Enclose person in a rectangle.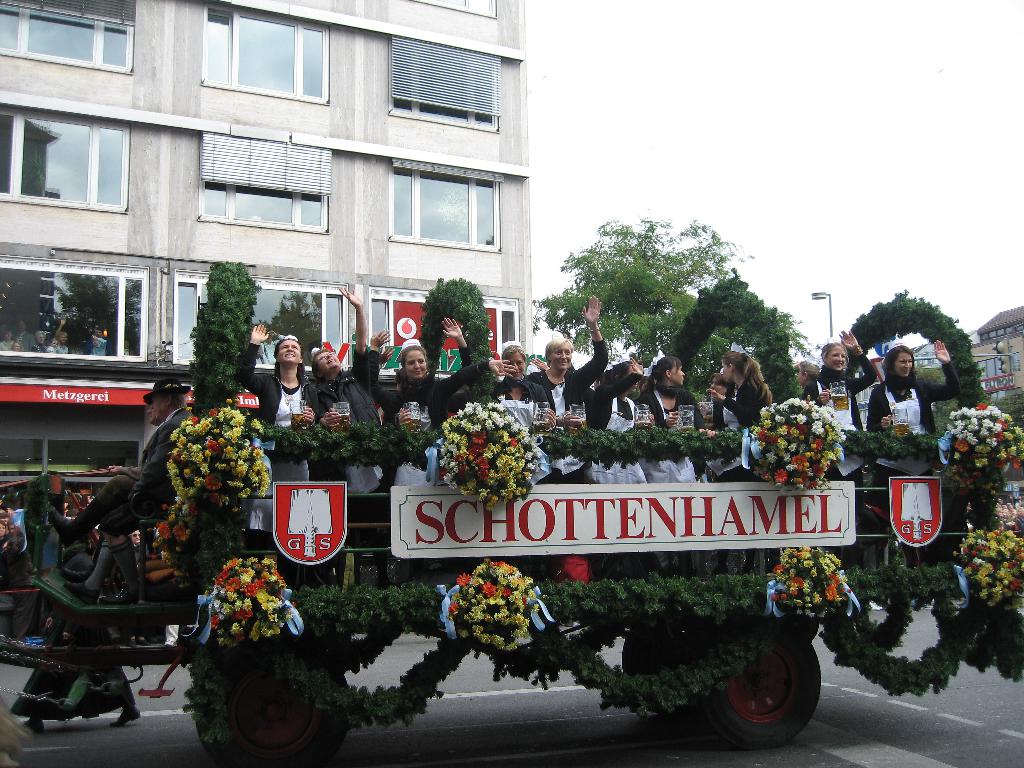
<box>863,343,968,422</box>.
